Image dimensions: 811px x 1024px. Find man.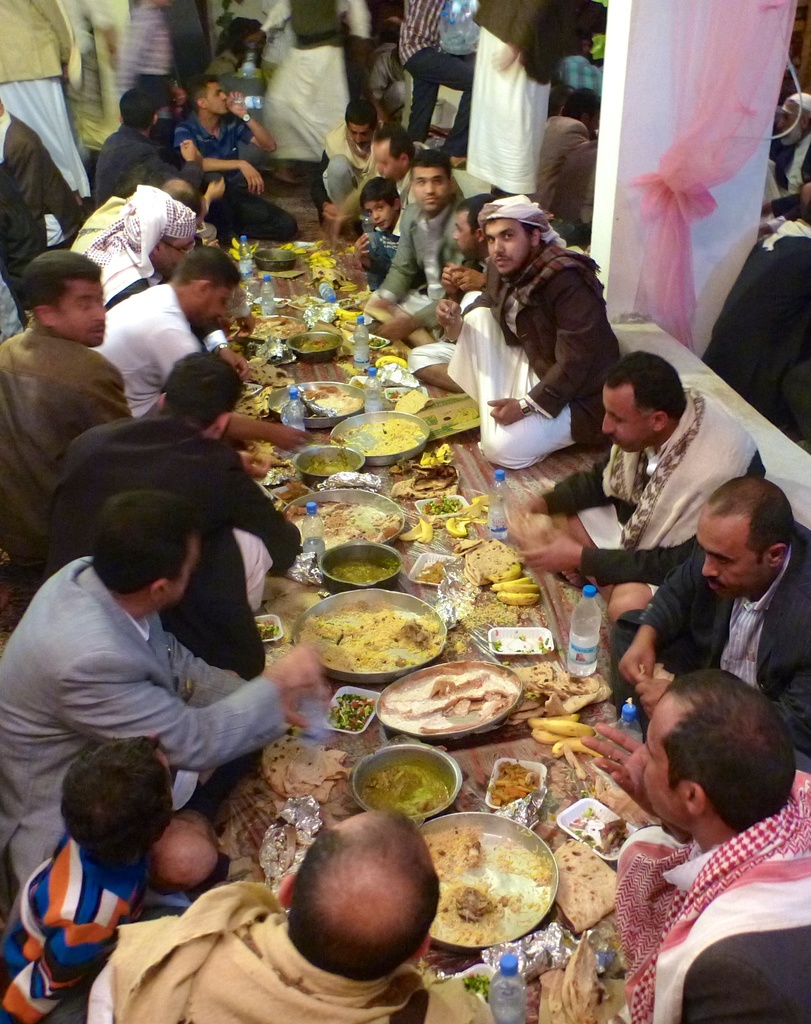
362 129 429 200.
